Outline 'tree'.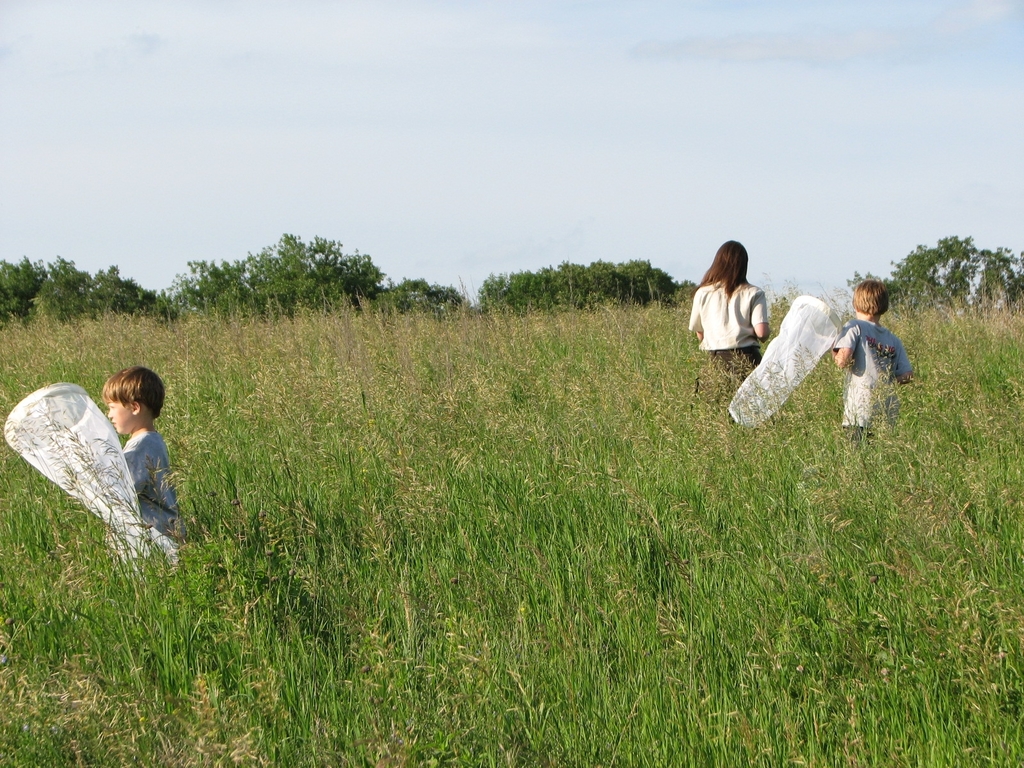
Outline: 0/252/154/333.
